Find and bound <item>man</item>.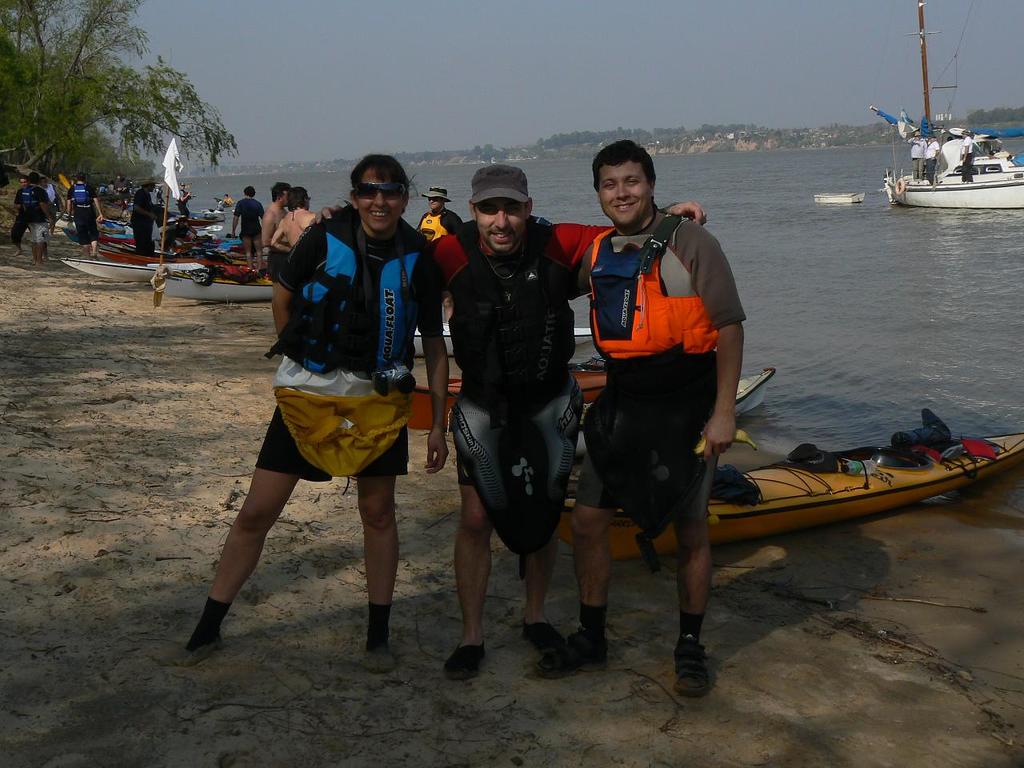
Bound: [9, 177, 32, 258].
